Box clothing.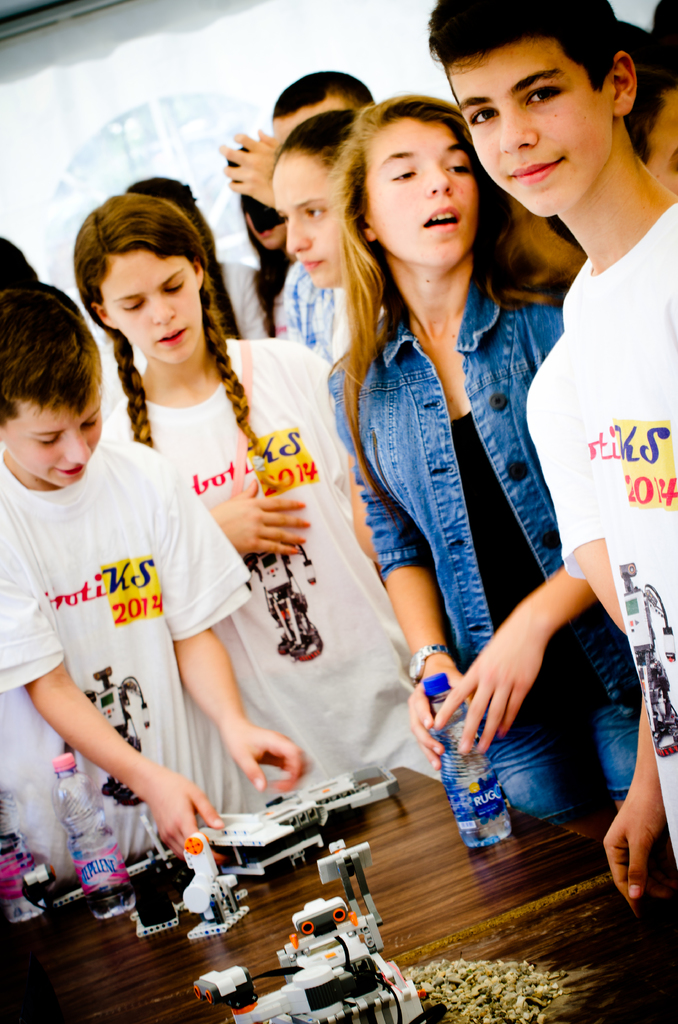
pyautogui.locateOnScreen(526, 194, 677, 909).
